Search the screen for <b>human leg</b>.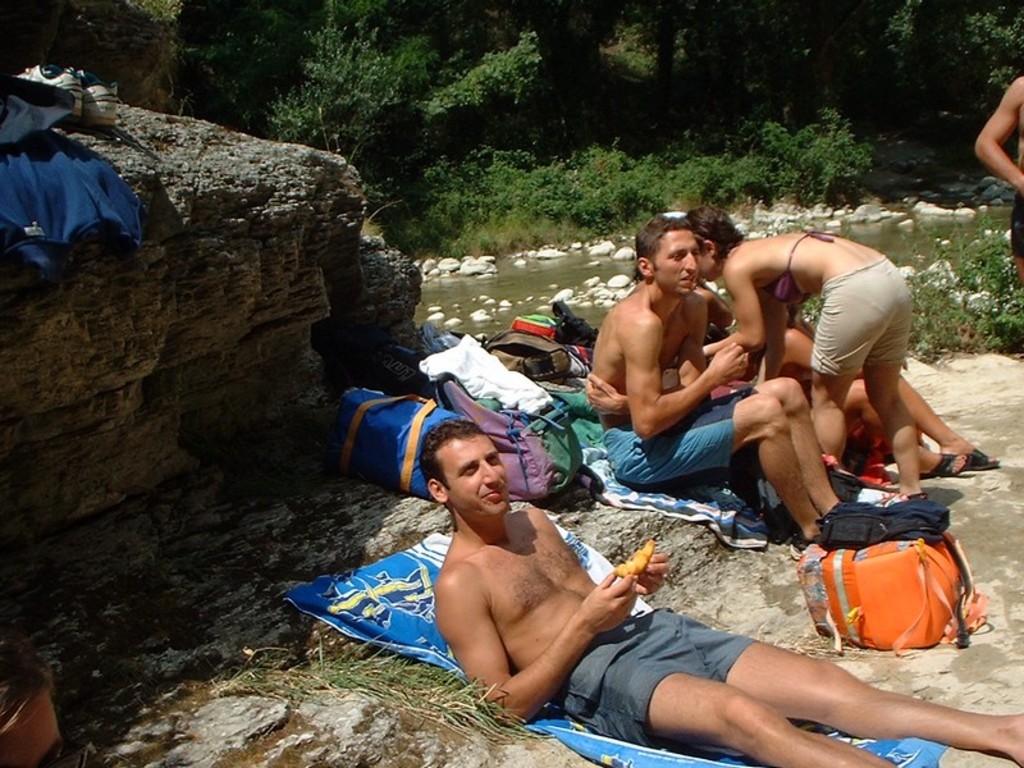
Found at region(649, 673, 896, 767).
